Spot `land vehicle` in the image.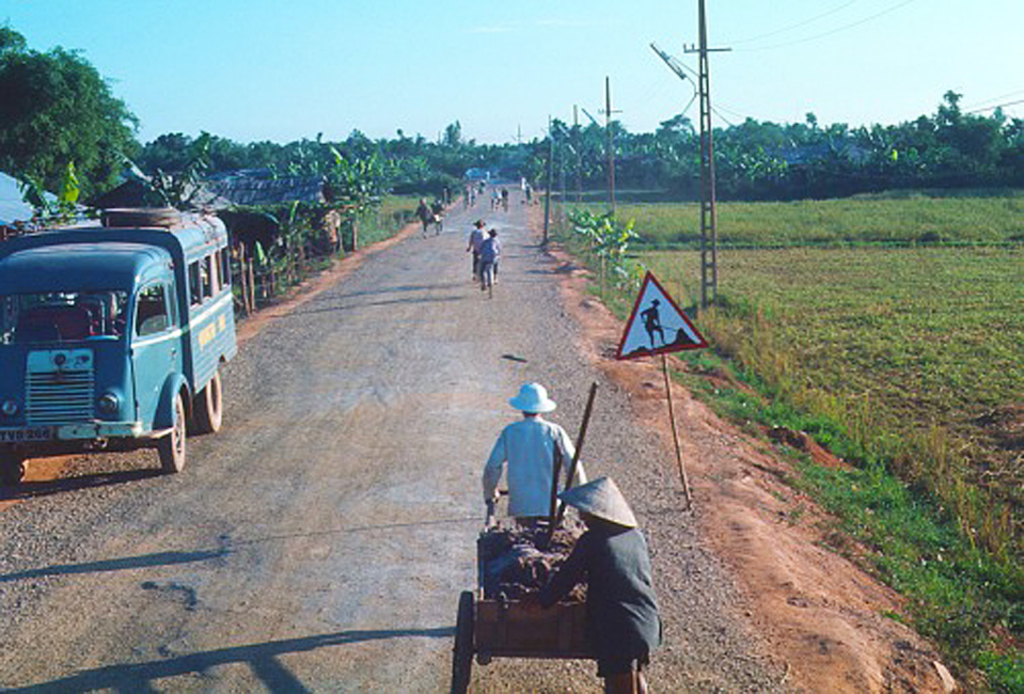
`land vehicle` found at [left=451, top=482, right=615, bottom=693].
